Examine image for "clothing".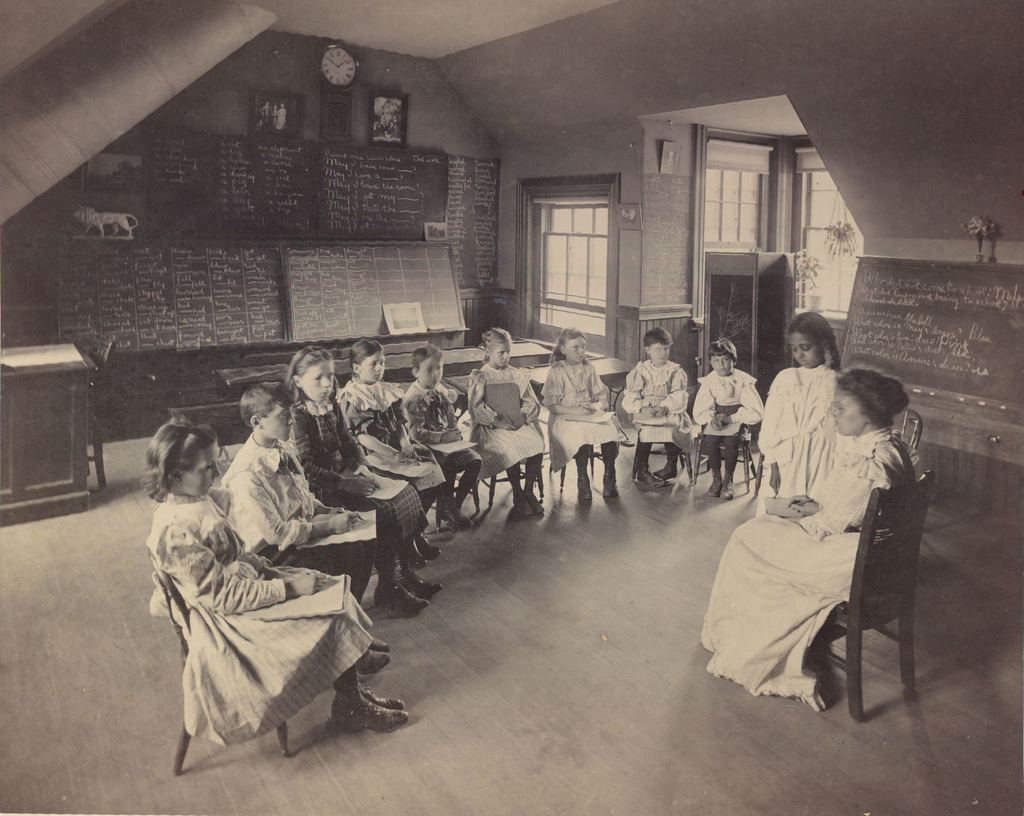
Examination result: (695, 432, 936, 701).
